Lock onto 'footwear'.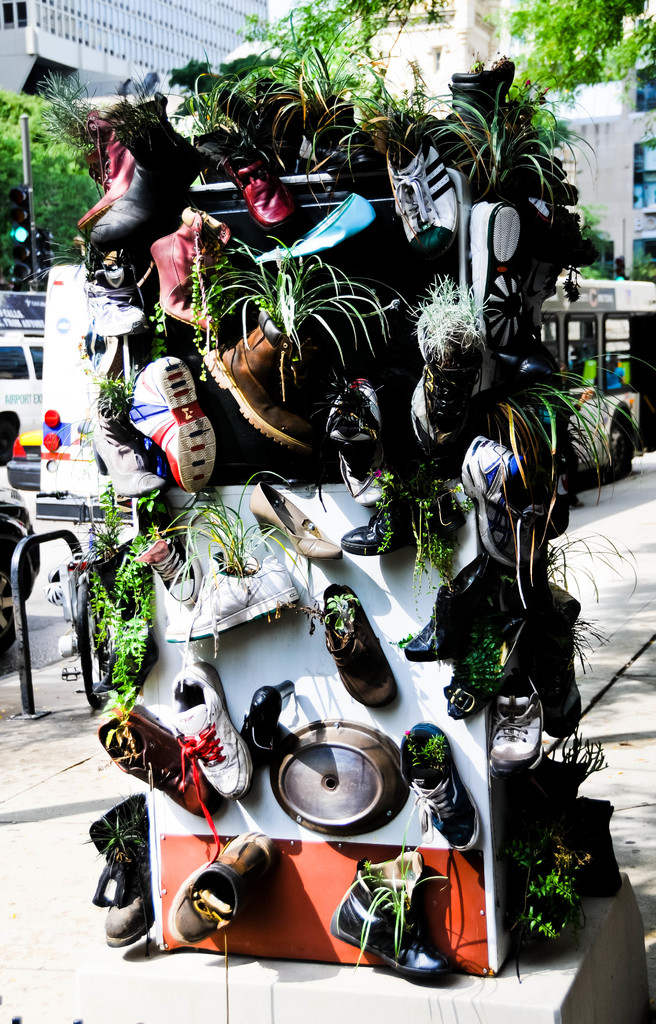
Locked: 326,586,390,727.
